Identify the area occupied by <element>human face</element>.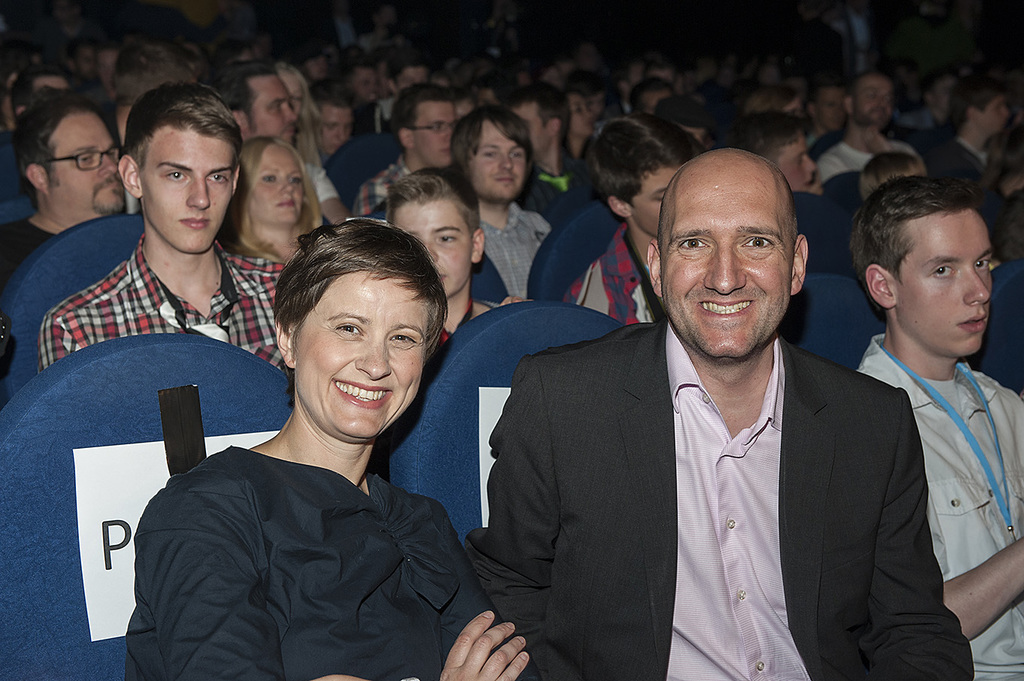
Area: 301,279,418,431.
